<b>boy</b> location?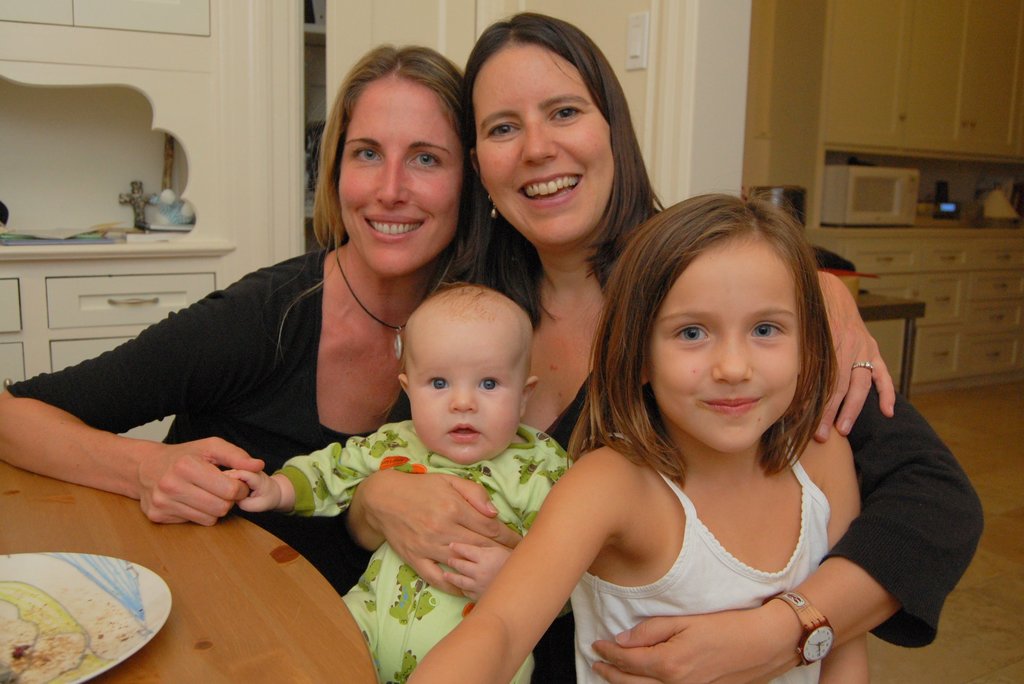
(344,272,582,639)
